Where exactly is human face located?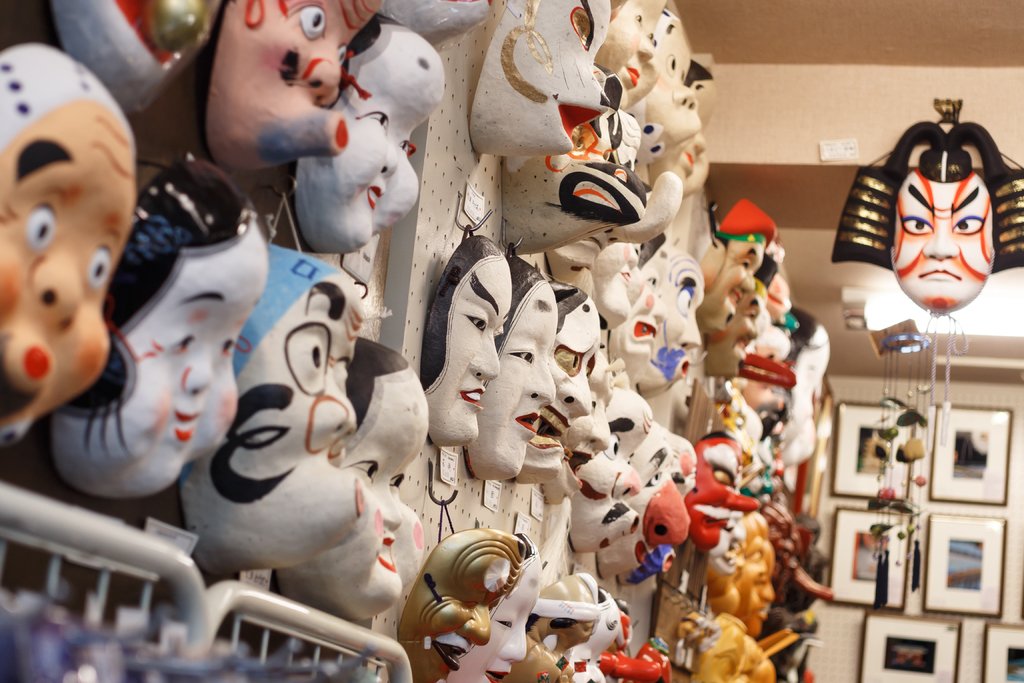
Its bounding box is 295,377,433,620.
